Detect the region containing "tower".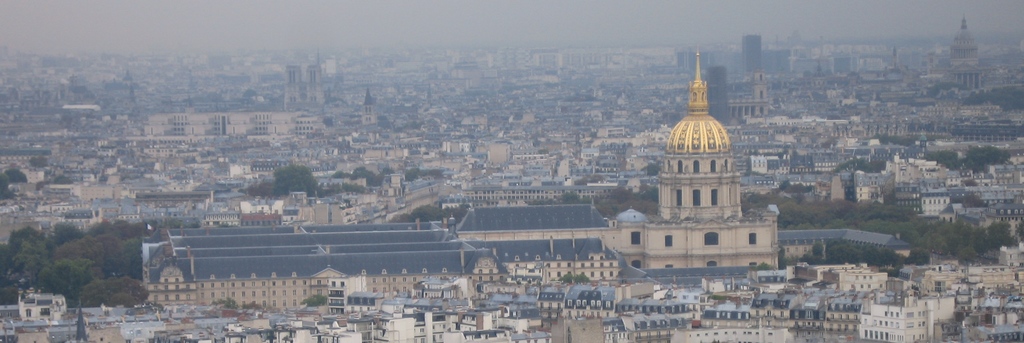
703/62/731/123.
